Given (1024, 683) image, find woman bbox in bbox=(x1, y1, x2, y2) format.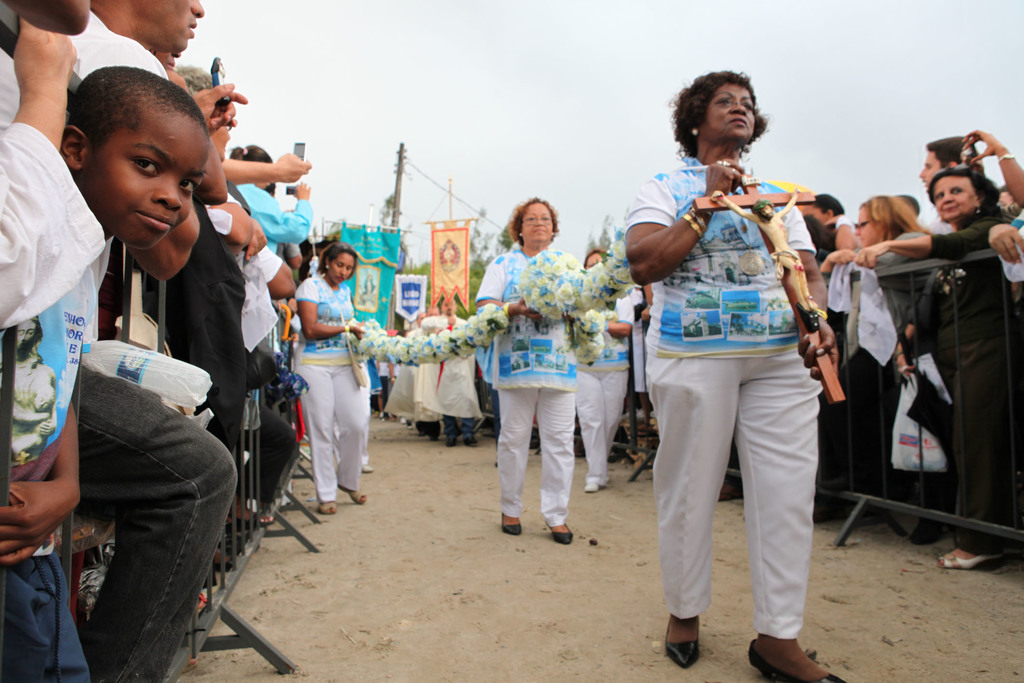
bbox=(561, 243, 640, 498).
